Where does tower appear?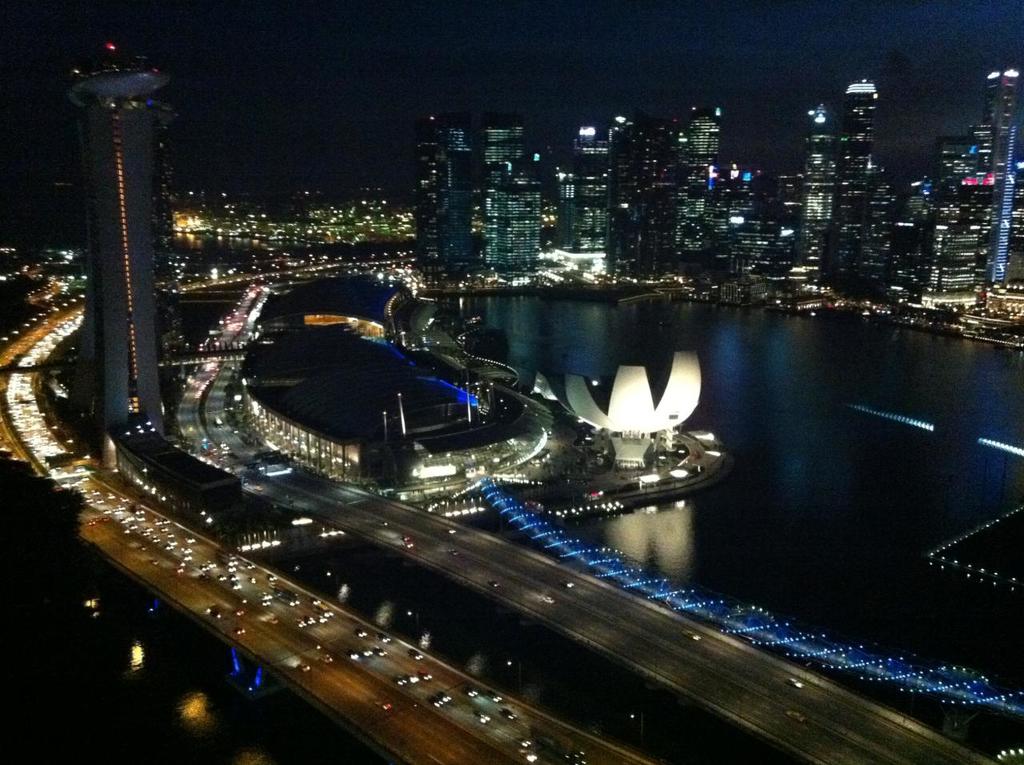
Appears at bbox=(472, 123, 542, 270).
